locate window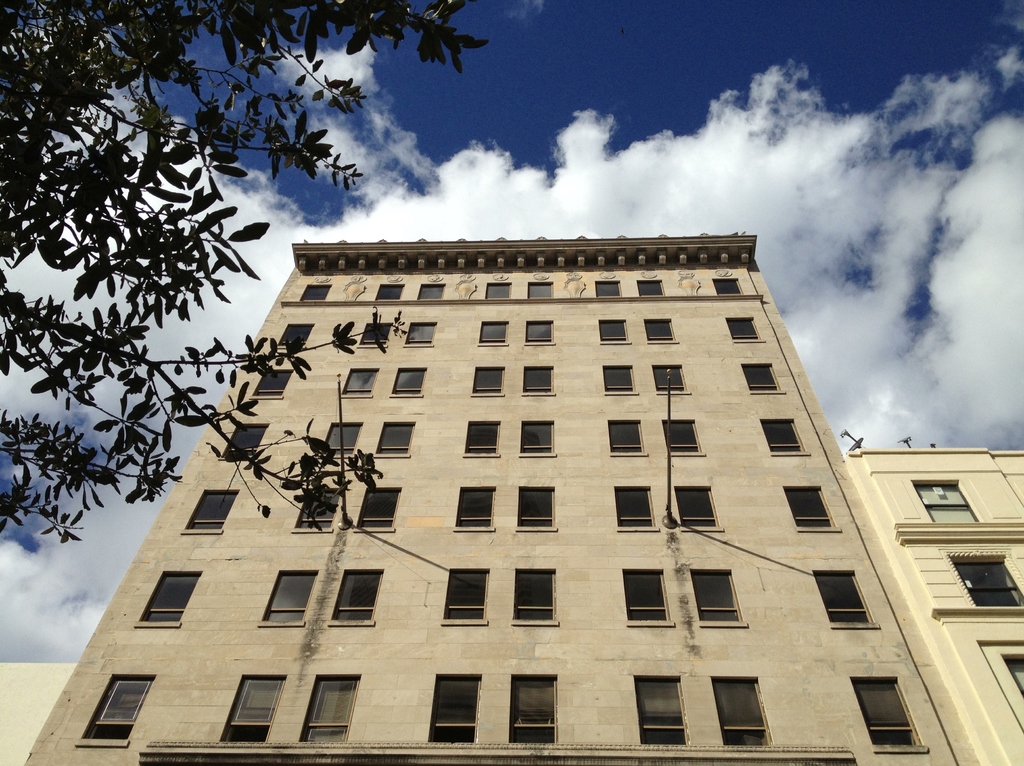
<bbox>723, 315, 762, 341</bbox>
